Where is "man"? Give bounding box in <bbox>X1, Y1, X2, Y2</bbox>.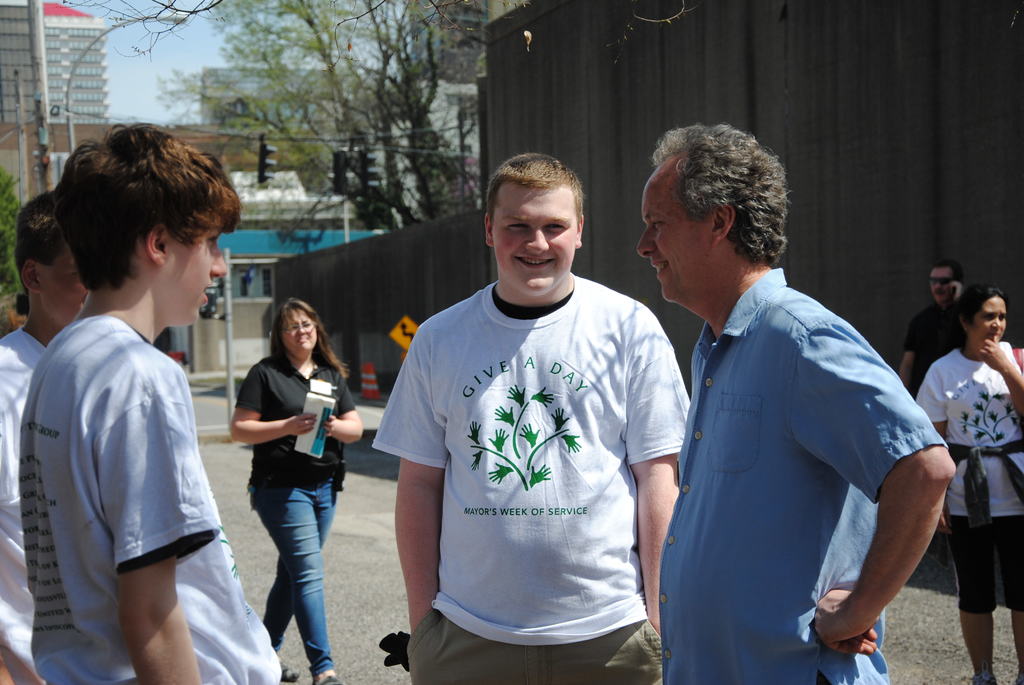
<bbox>361, 143, 694, 684</bbox>.
